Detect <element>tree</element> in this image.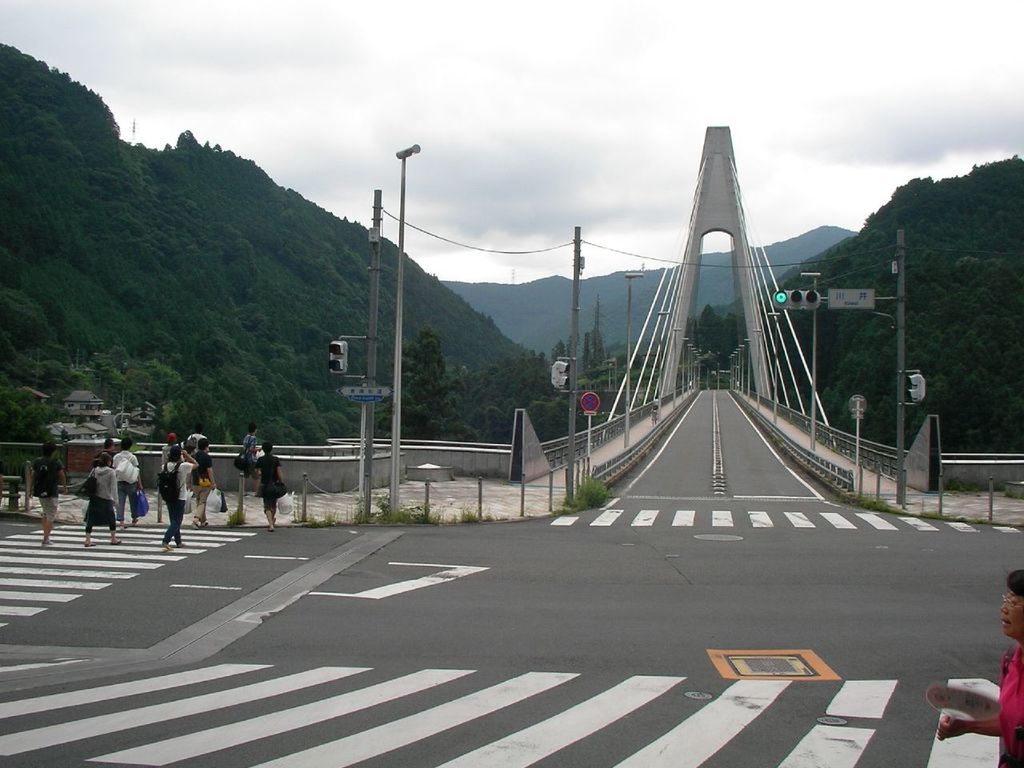
Detection: Rect(381, 327, 456, 446).
